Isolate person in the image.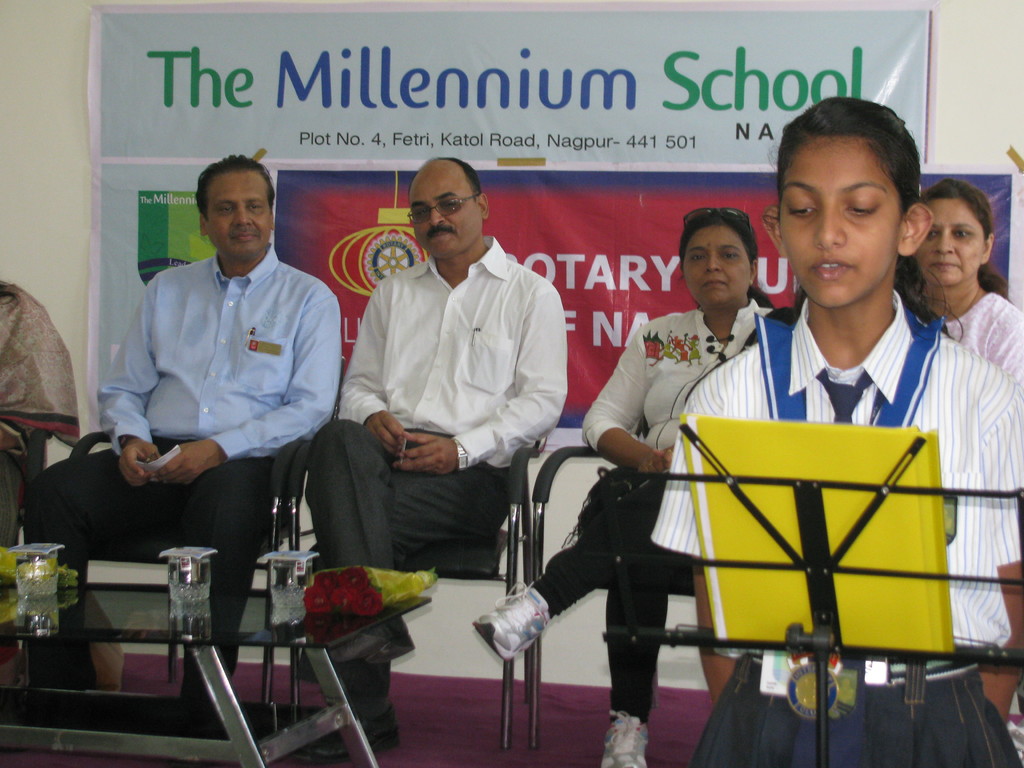
Isolated region: x1=479 y1=208 x2=776 y2=767.
